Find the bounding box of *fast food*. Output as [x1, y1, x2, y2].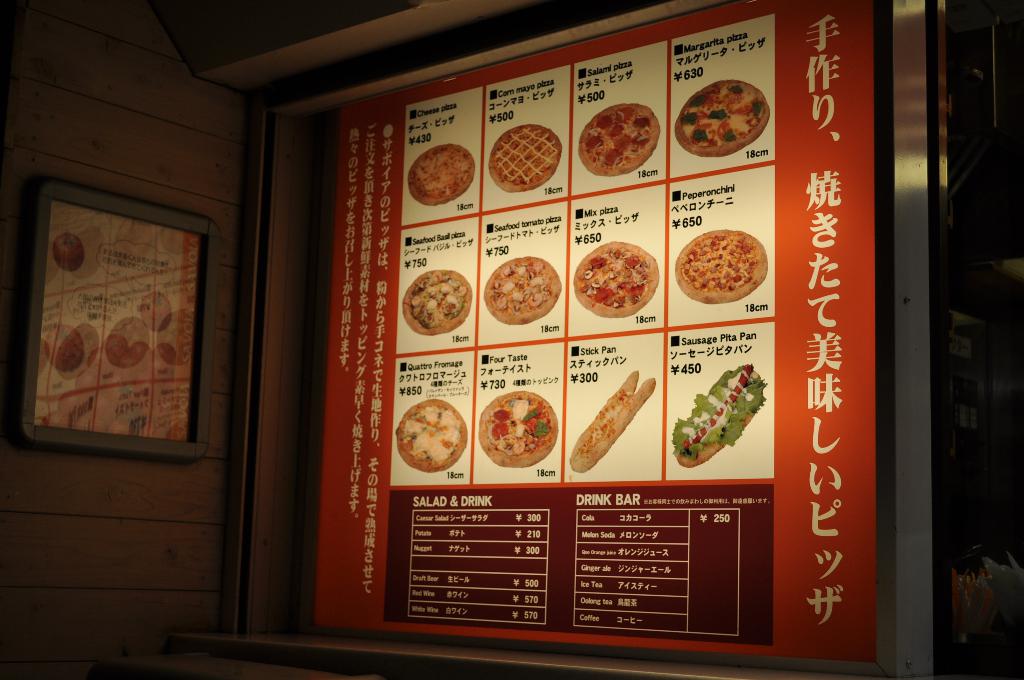
[577, 105, 660, 176].
